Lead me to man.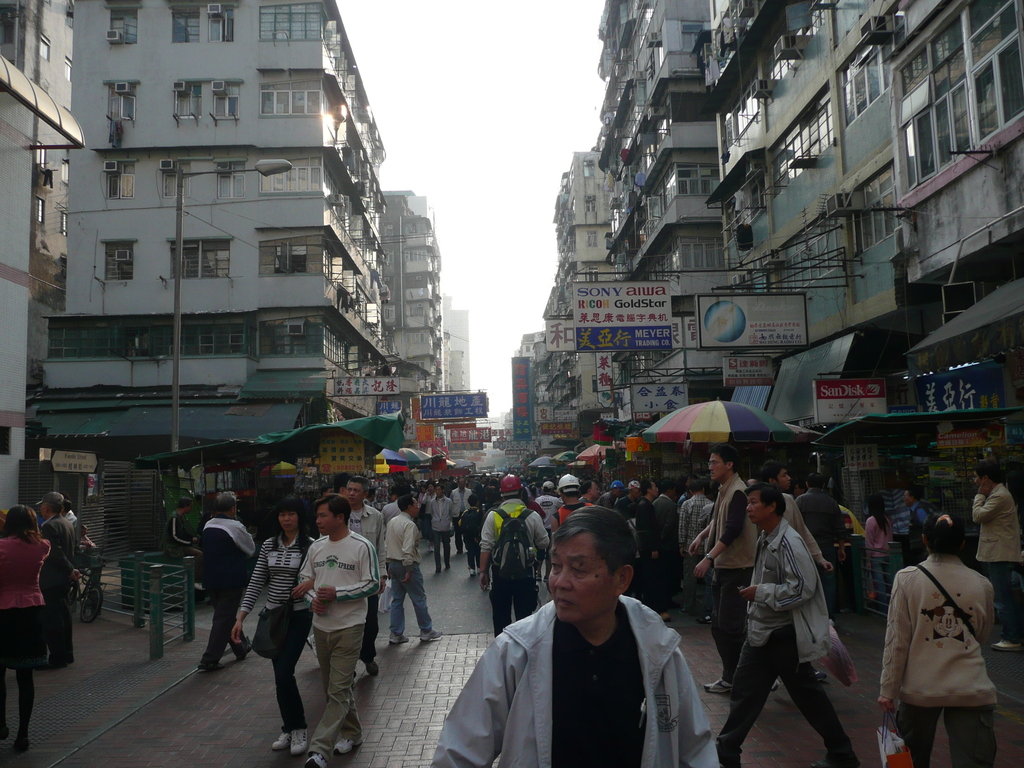
Lead to {"x1": 197, "y1": 496, "x2": 267, "y2": 670}.
